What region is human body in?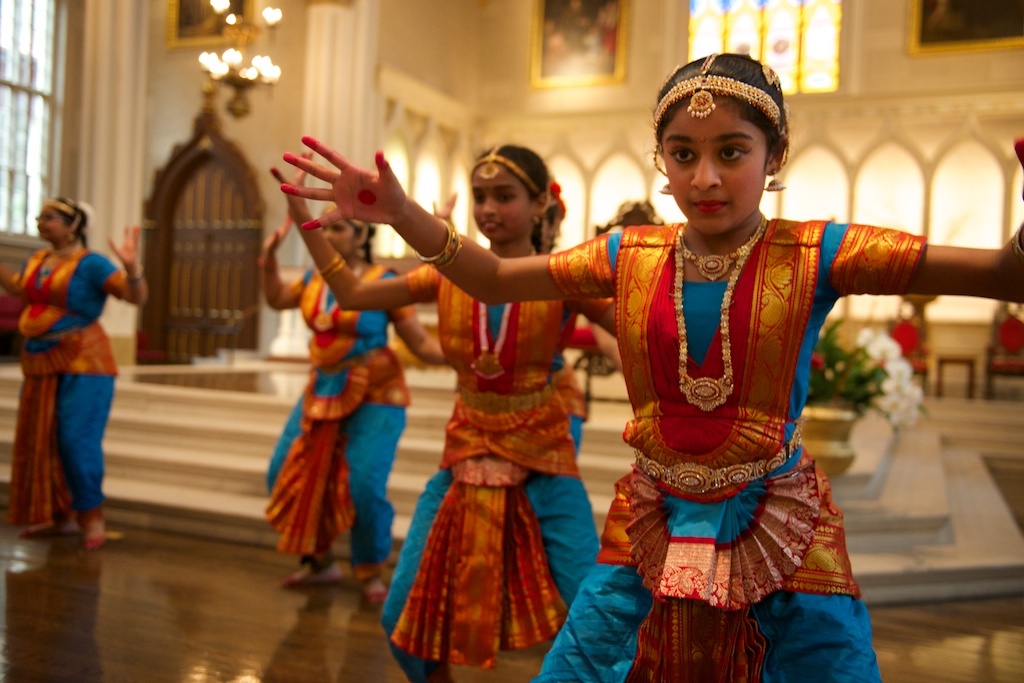
BBox(274, 135, 1017, 682).
